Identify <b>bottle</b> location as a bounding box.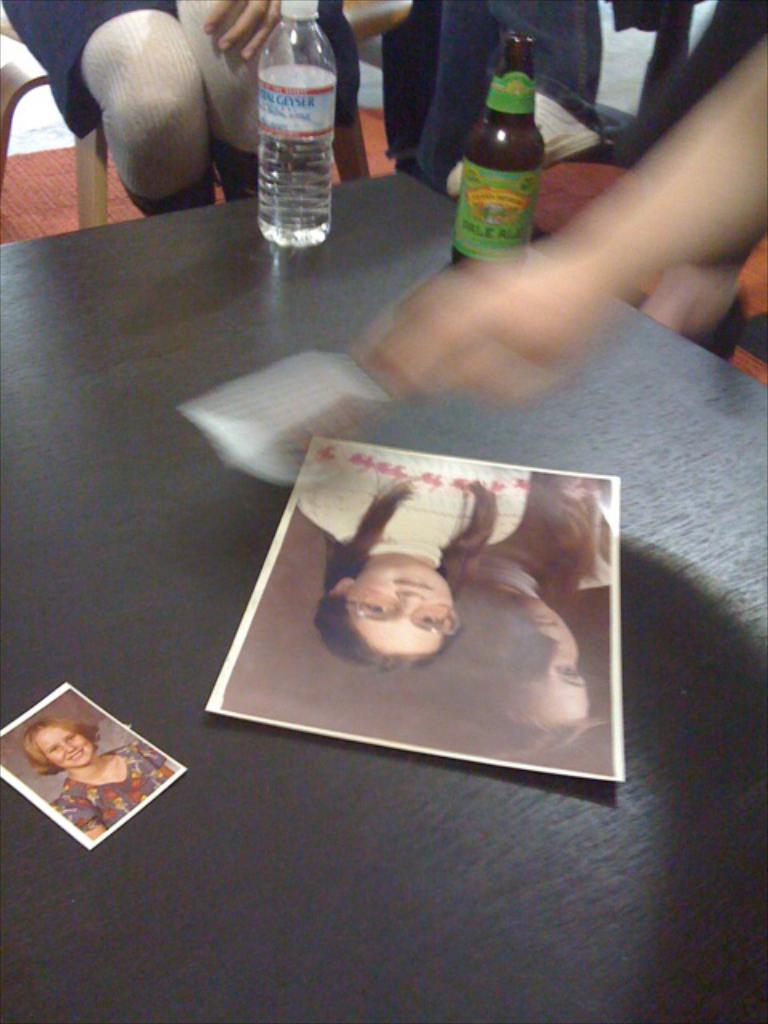
rect(453, 29, 547, 274).
